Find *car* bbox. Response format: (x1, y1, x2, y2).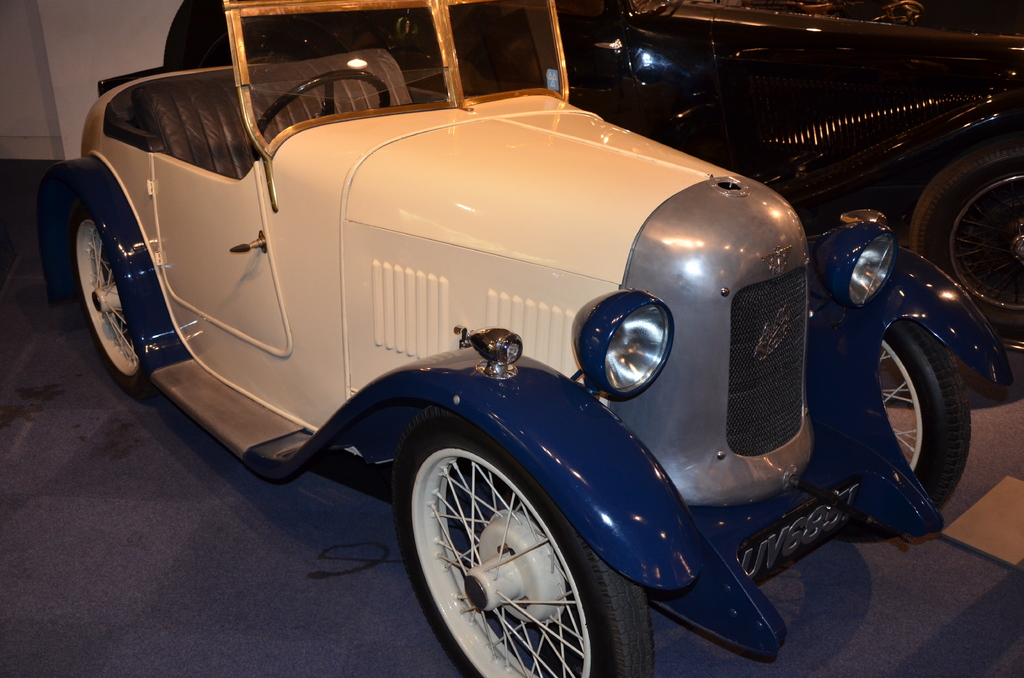
(35, 0, 1019, 677).
